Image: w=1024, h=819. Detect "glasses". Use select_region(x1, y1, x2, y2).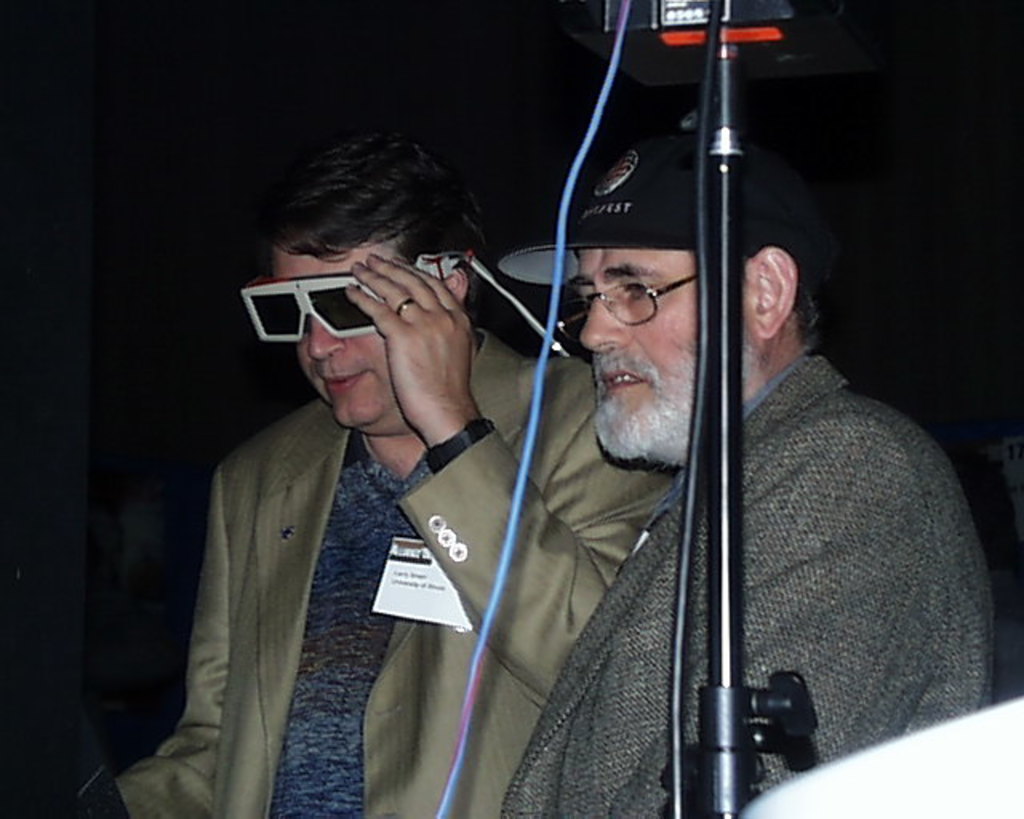
select_region(578, 267, 707, 334).
